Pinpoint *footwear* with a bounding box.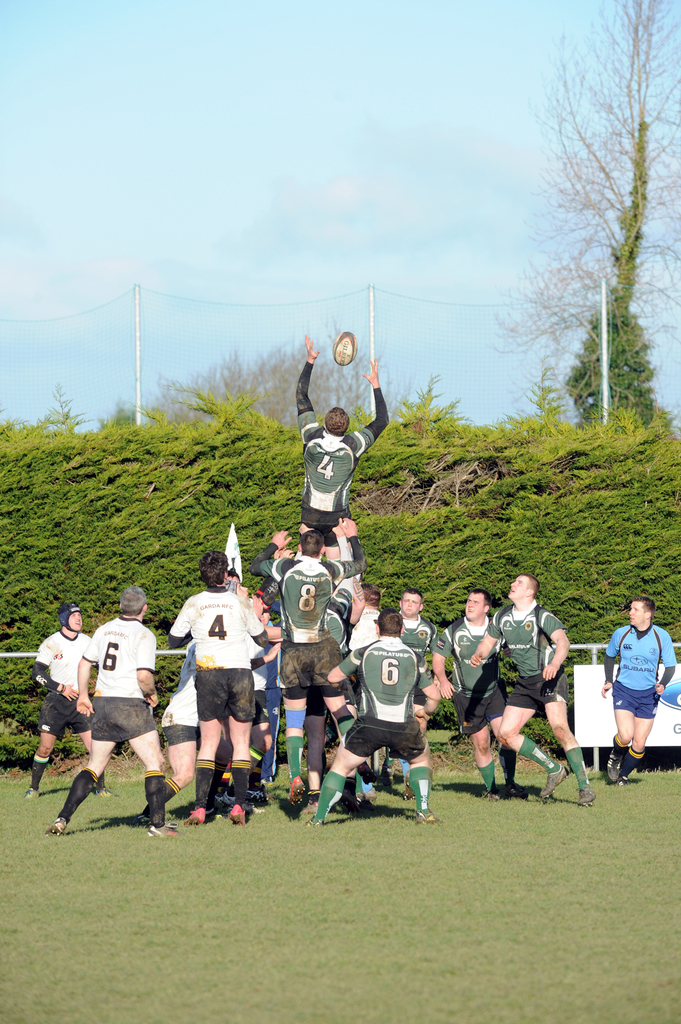
bbox=(580, 788, 597, 804).
